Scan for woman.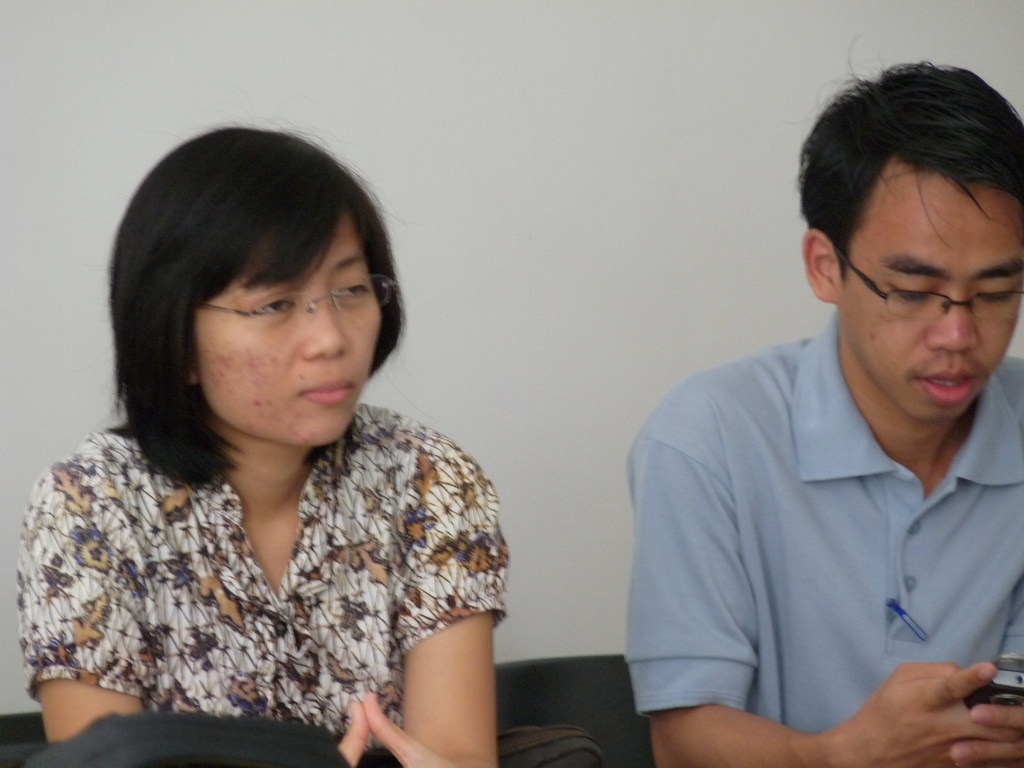
Scan result: crop(8, 129, 534, 766).
